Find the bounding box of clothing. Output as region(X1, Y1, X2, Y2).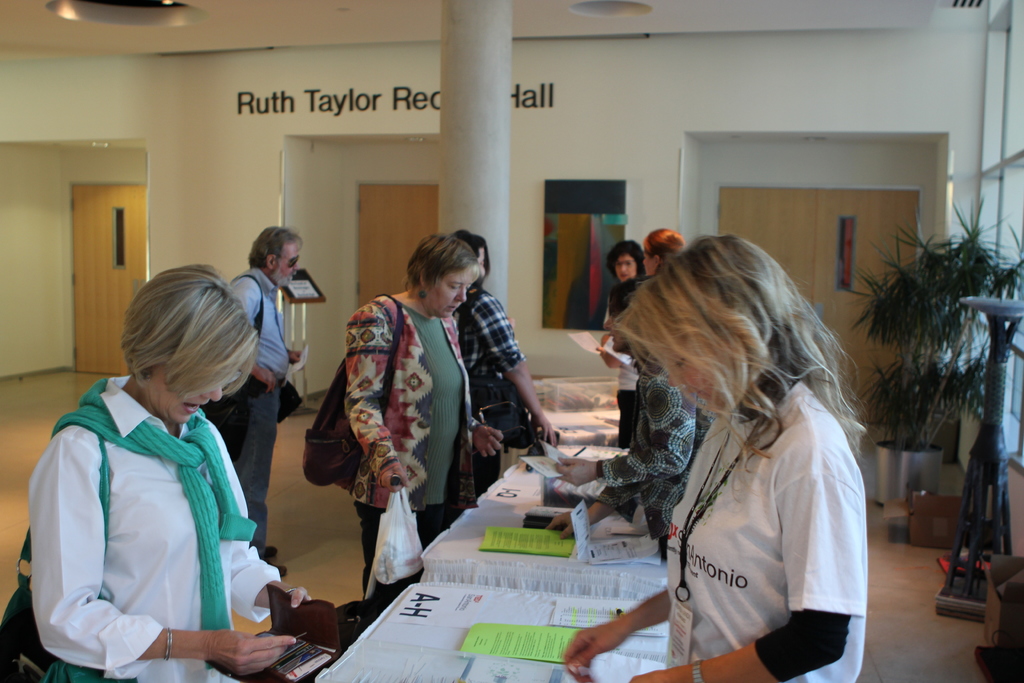
region(27, 373, 281, 682).
